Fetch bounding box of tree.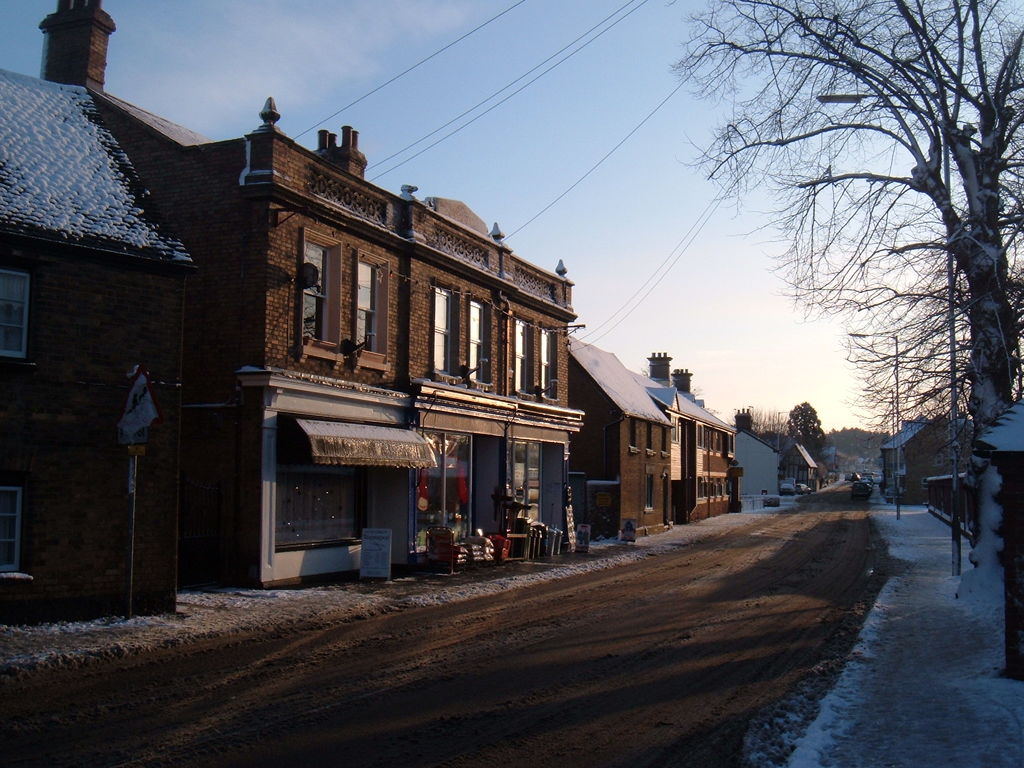
Bbox: box(671, 0, 1023, 593).
